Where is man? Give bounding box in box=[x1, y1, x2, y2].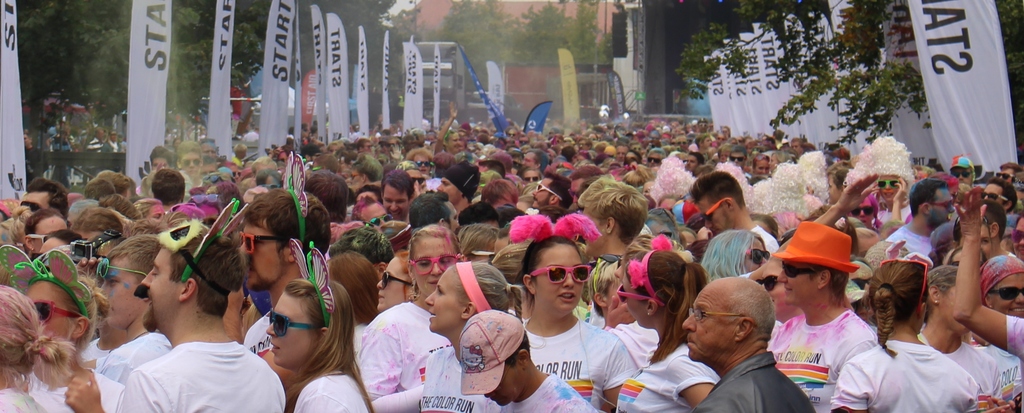
box=[691, 170, 780, 265].
